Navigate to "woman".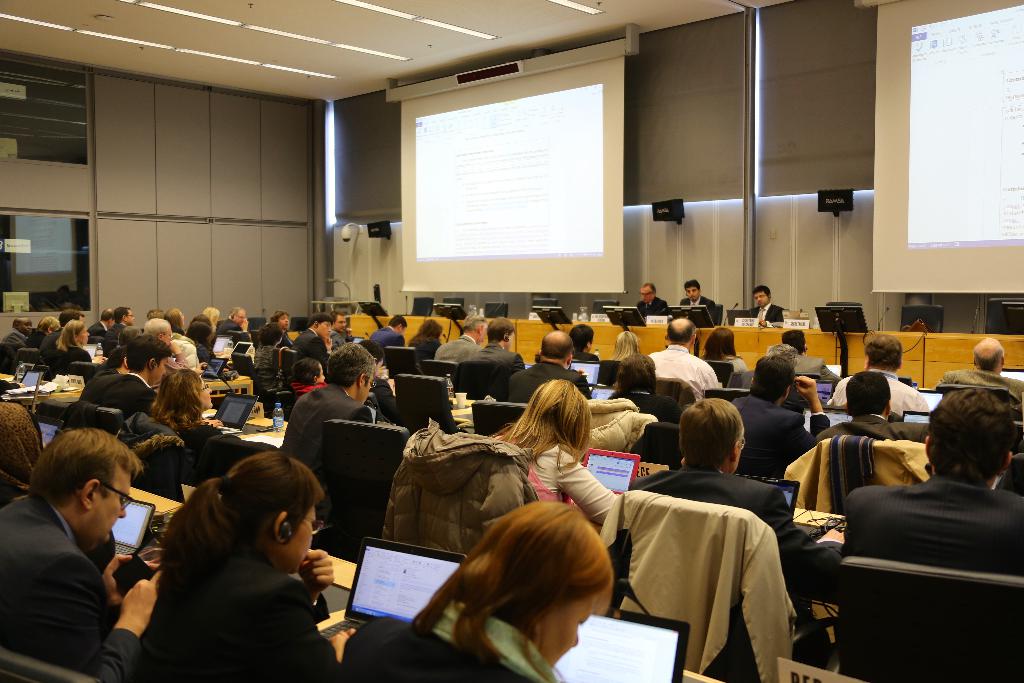
Navigation target: {"x1": 163, "y1": 308, "x2": 188, "y2": 345}.
